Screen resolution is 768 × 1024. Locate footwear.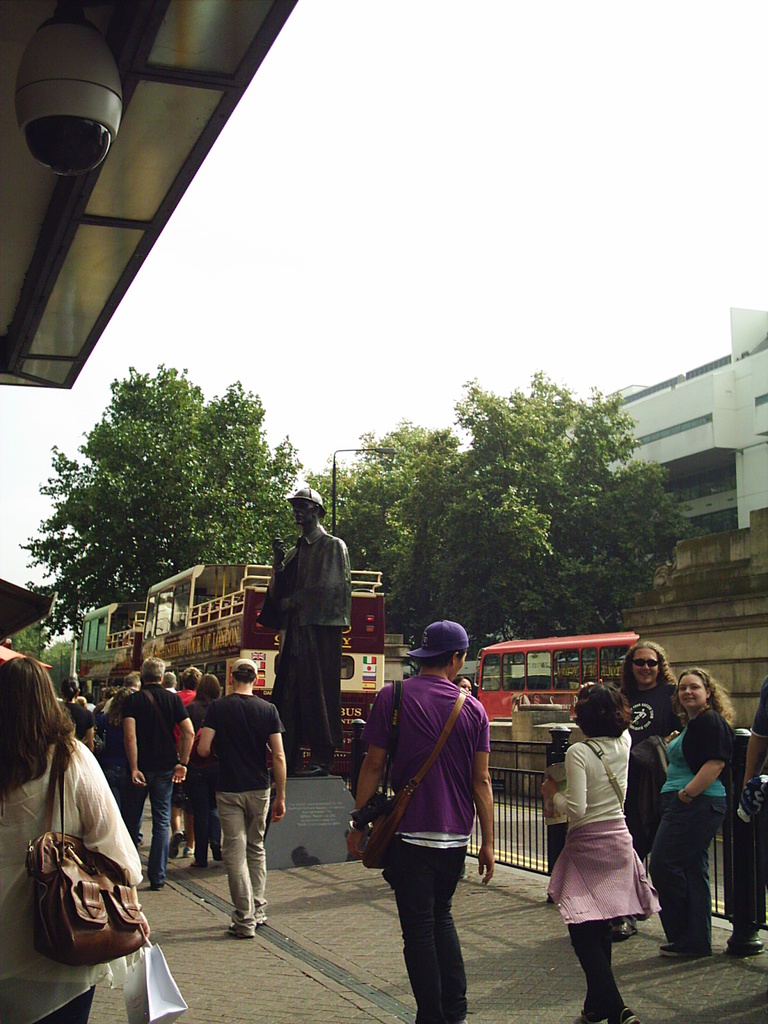
detection(165, 829, 184, 860).
